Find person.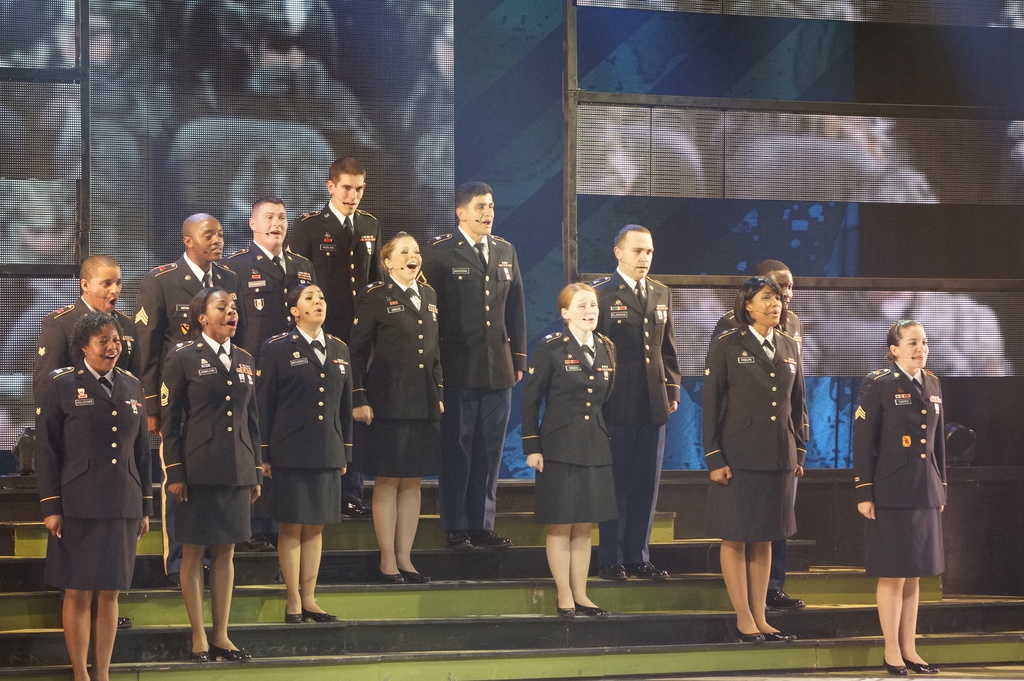
858/325/963/677.
